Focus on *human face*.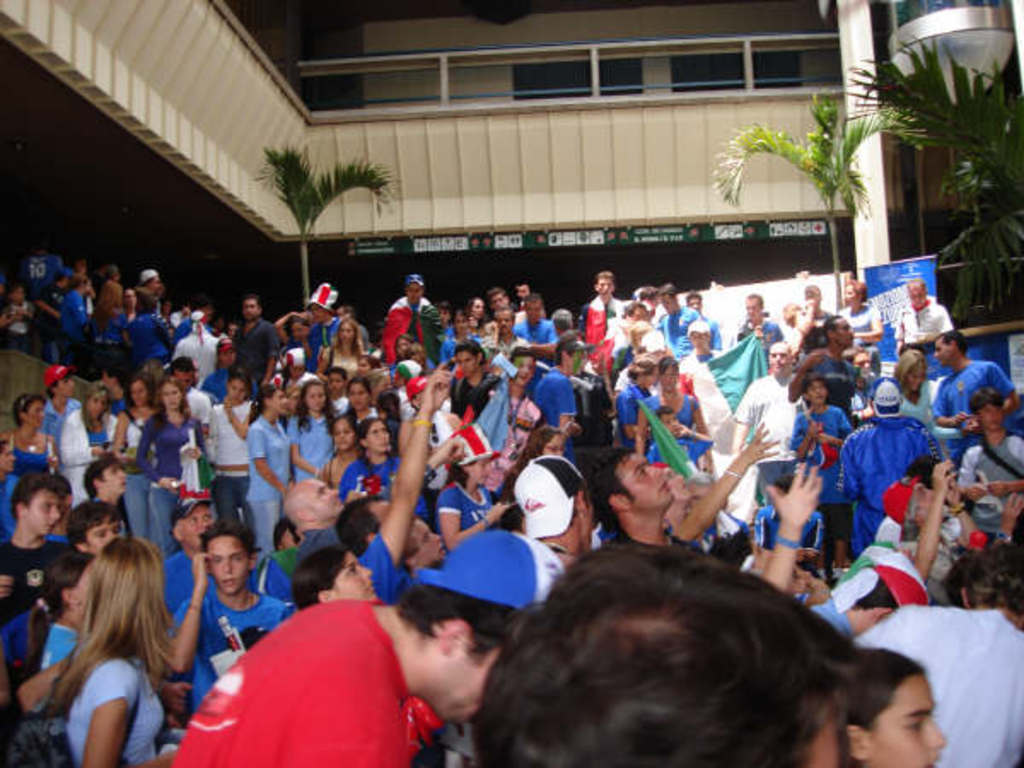
Focused at bbox(150, 275, 162, 302).
